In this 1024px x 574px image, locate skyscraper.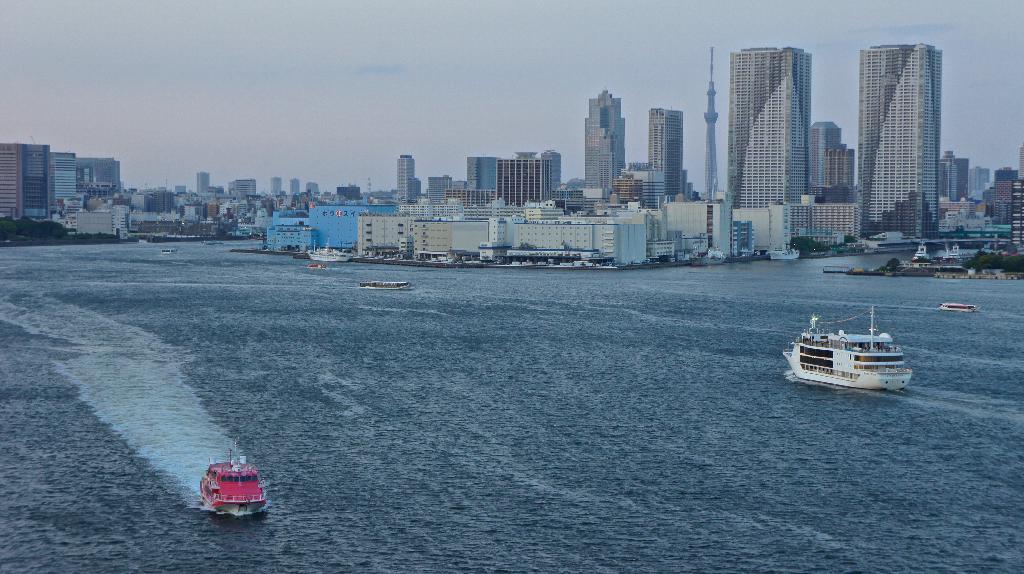
Bounding box: crop(845, 38, 966, 237).
